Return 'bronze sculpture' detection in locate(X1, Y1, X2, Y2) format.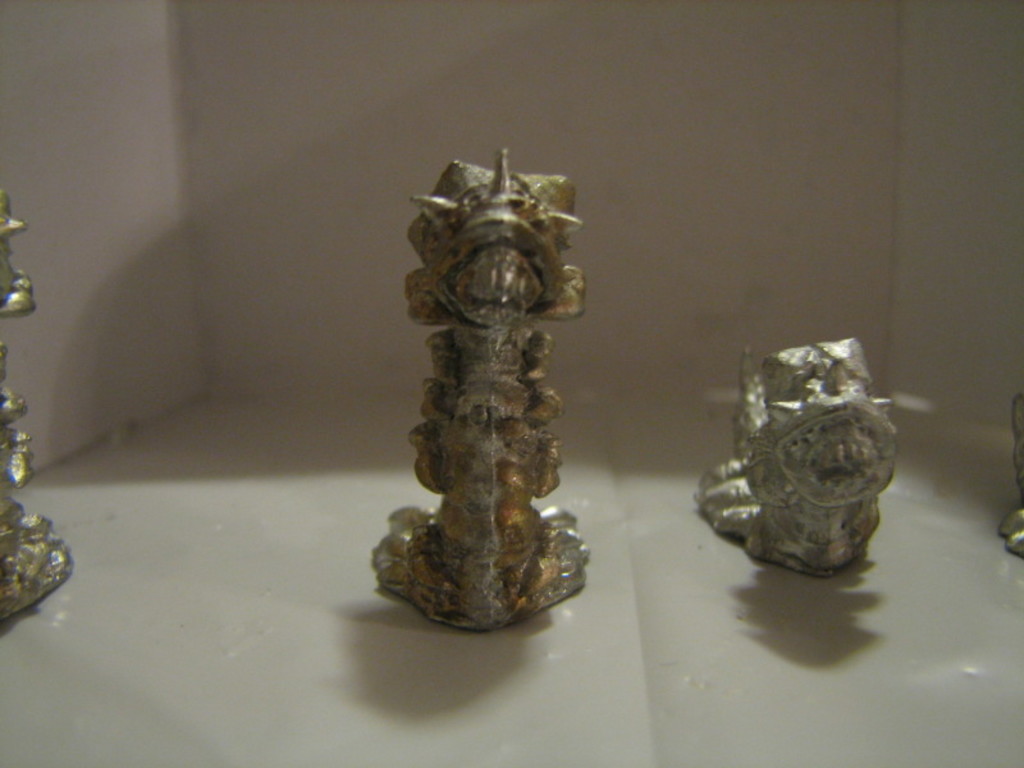
locate(384, 160, 600, 611).
